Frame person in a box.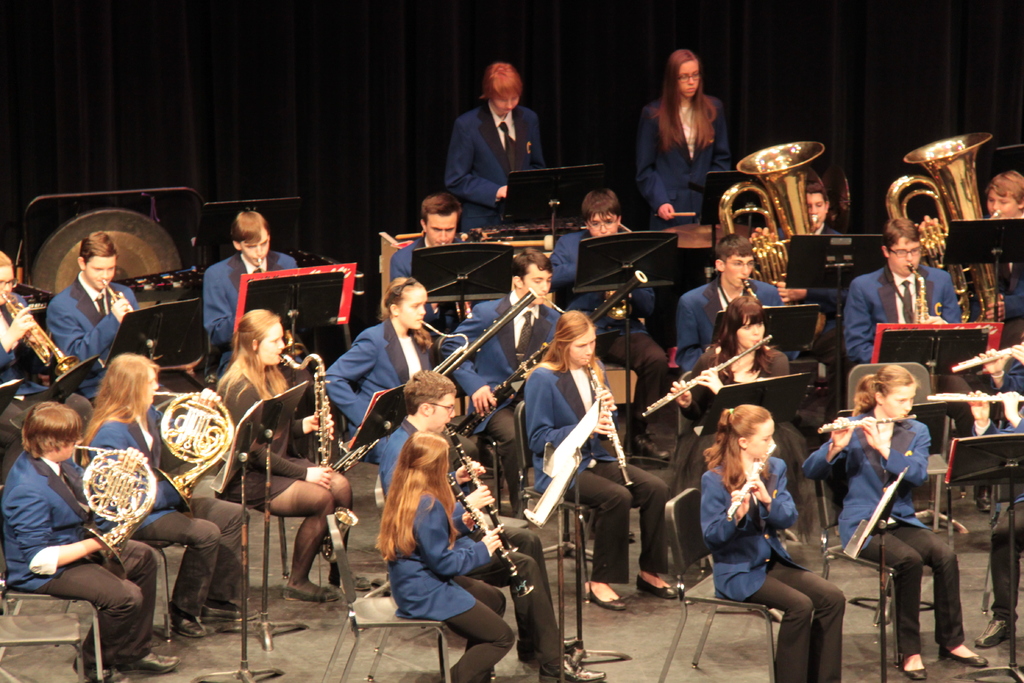
371, 434, 515, 682.
